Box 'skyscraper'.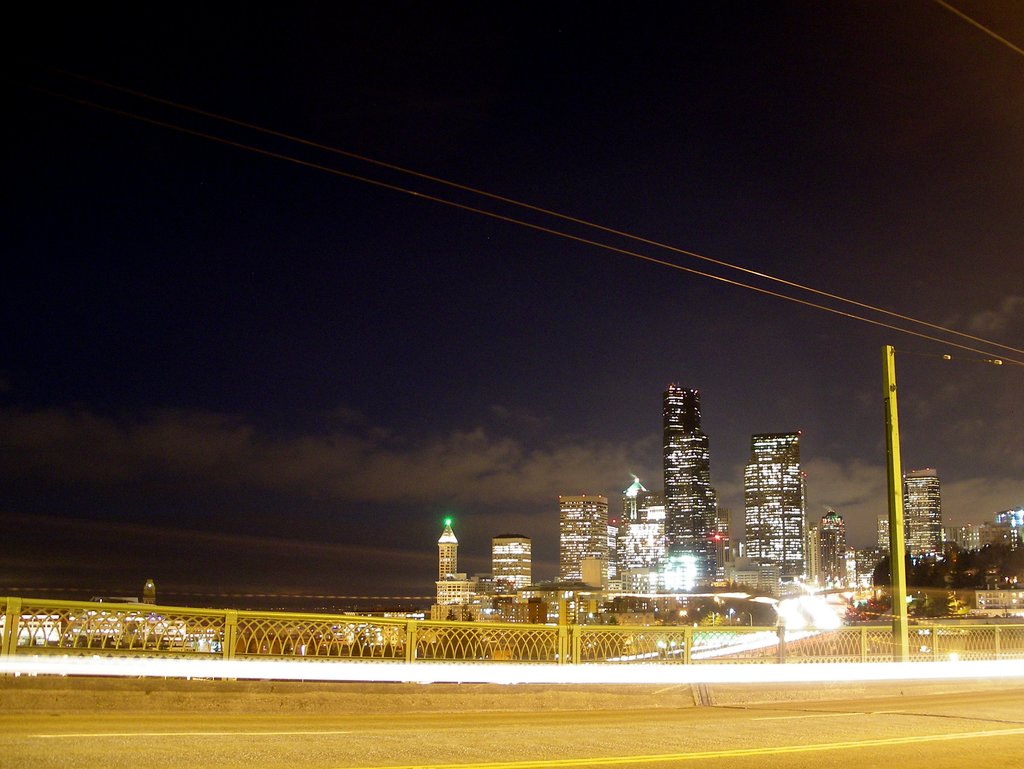
{"left": 901, "top": 471, "right": 943, "bottom": 571}.
